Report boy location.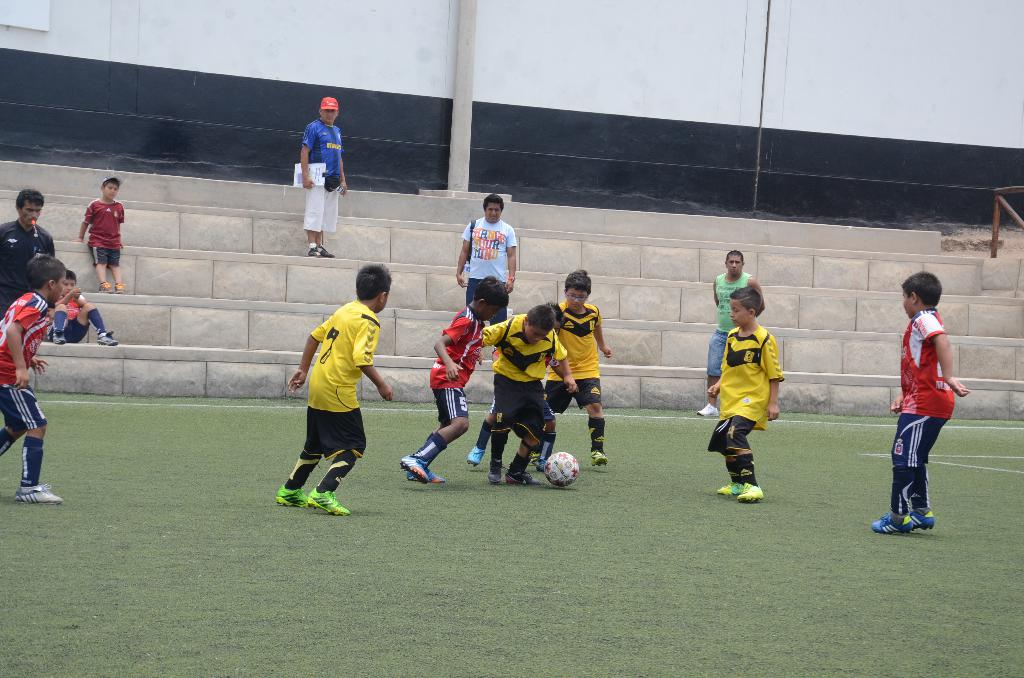
Report: {"left": 73, "top": 174, "right": 127, "bottom": 294}.
